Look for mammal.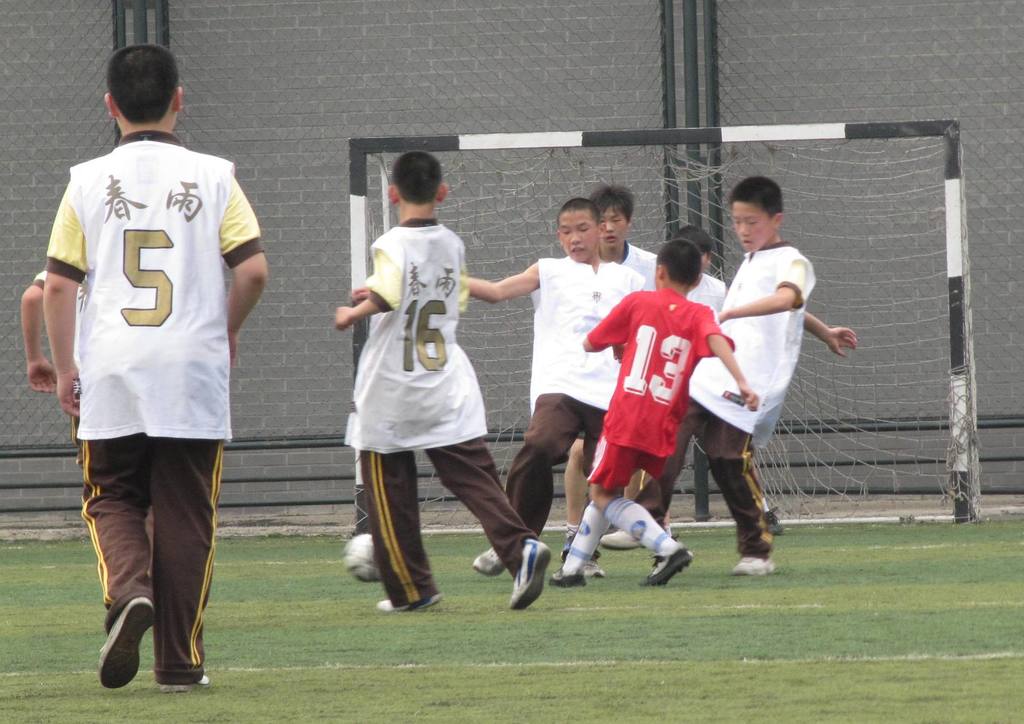
Found: [15, 253, 100, 602].
